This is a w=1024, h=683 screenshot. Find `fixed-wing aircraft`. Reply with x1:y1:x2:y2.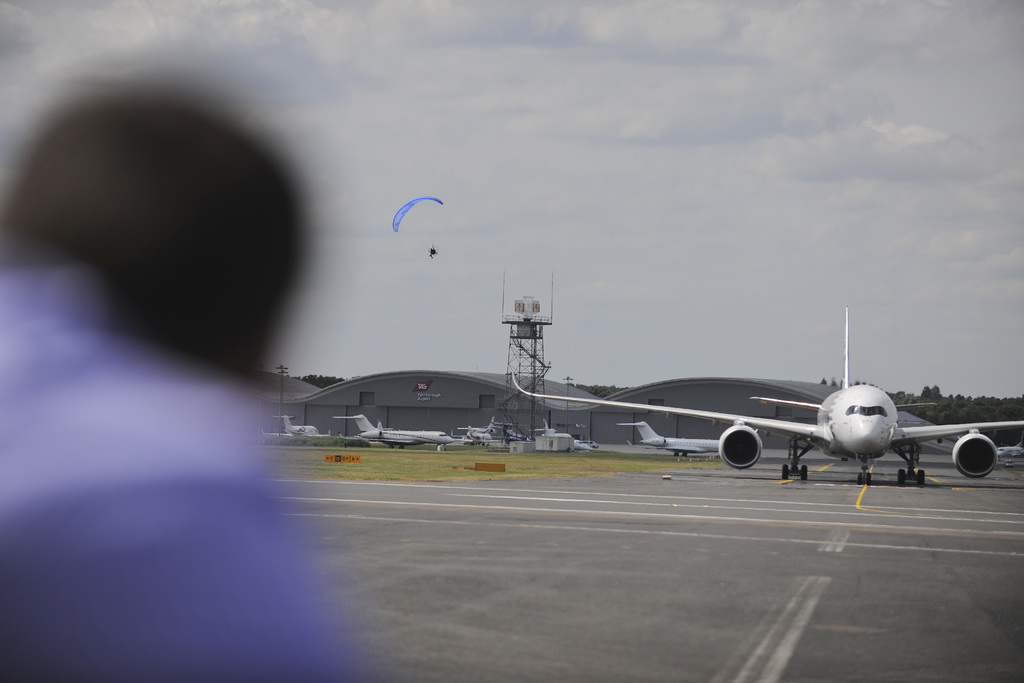
470:415:499:443.
